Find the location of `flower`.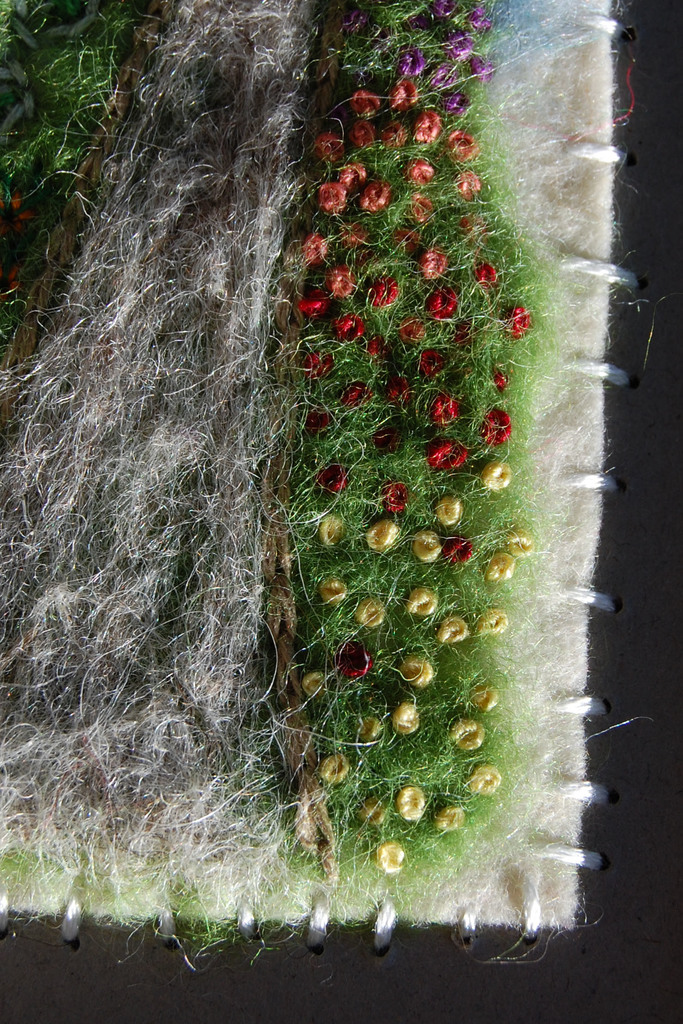
Location: (300, 668, 331, 699).
